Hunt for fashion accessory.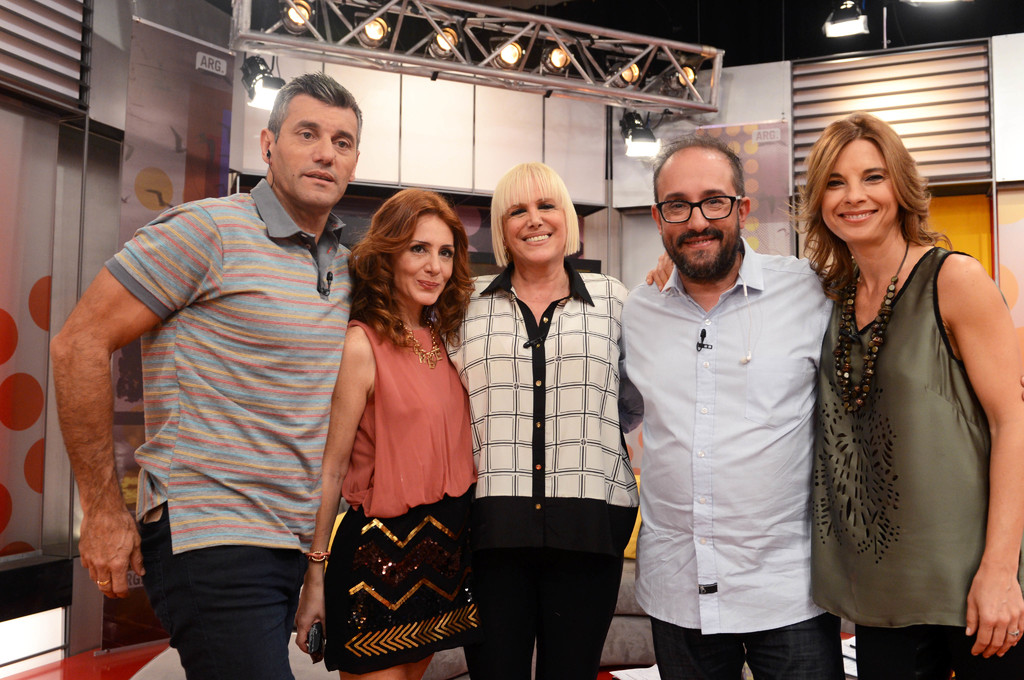
Hunted down at (307, 551, 326, 559).
